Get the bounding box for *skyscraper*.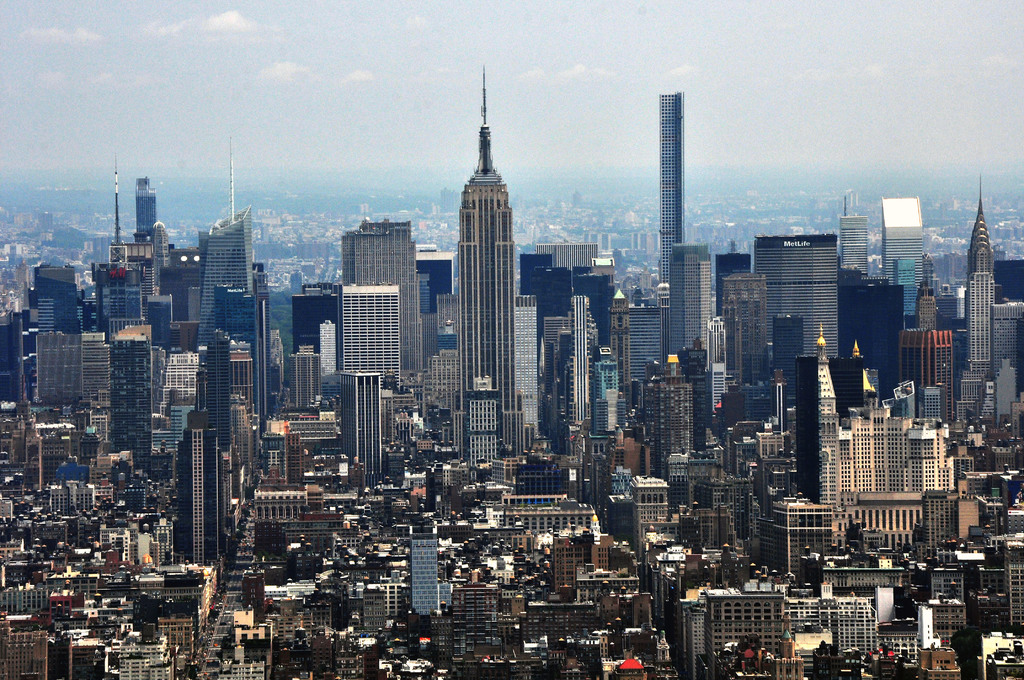
(284,353,316,409).
